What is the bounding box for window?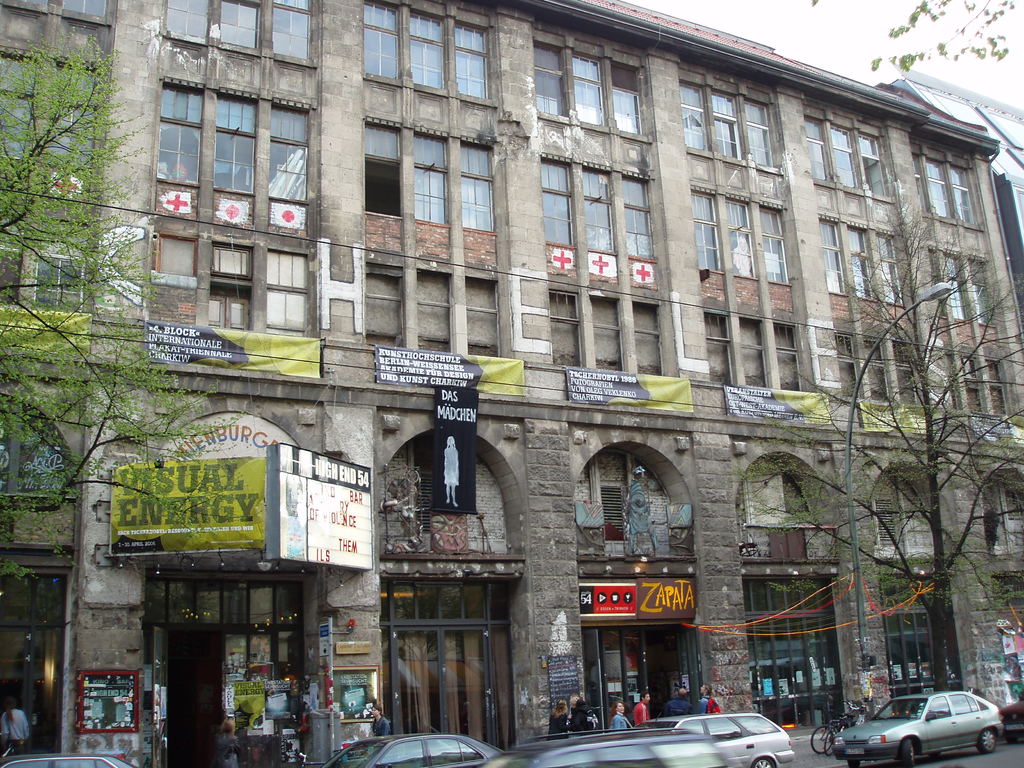
{"x1": 214, "y1": 90, "x2": 260, "y2": 191}.
